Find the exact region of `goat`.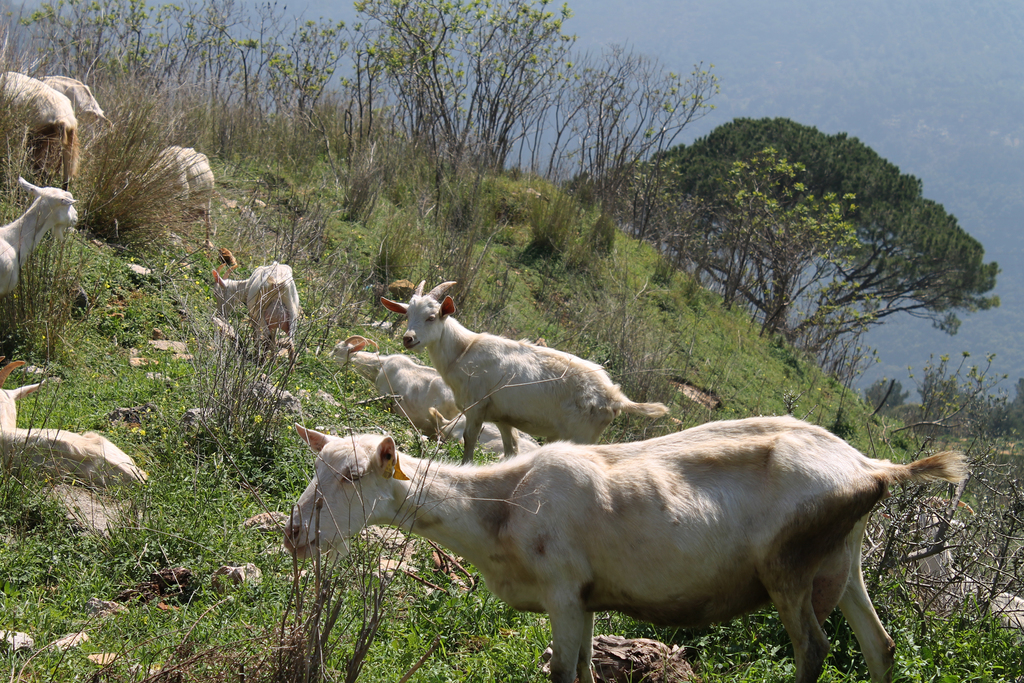
Exact region: (214,256,305,359).
